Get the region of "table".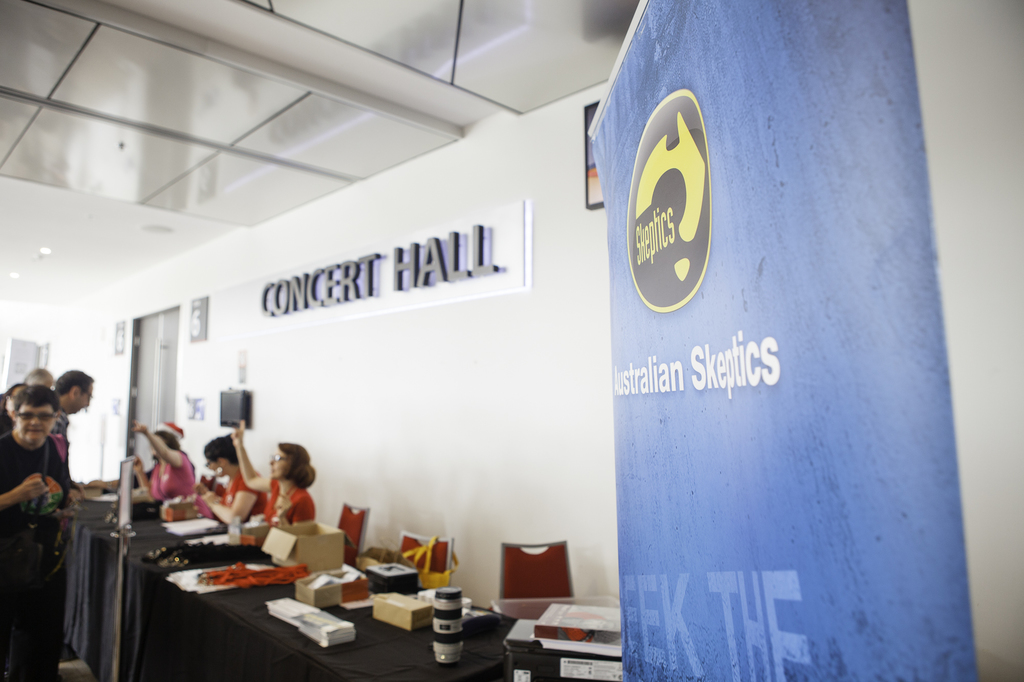
109/551/427/670.
